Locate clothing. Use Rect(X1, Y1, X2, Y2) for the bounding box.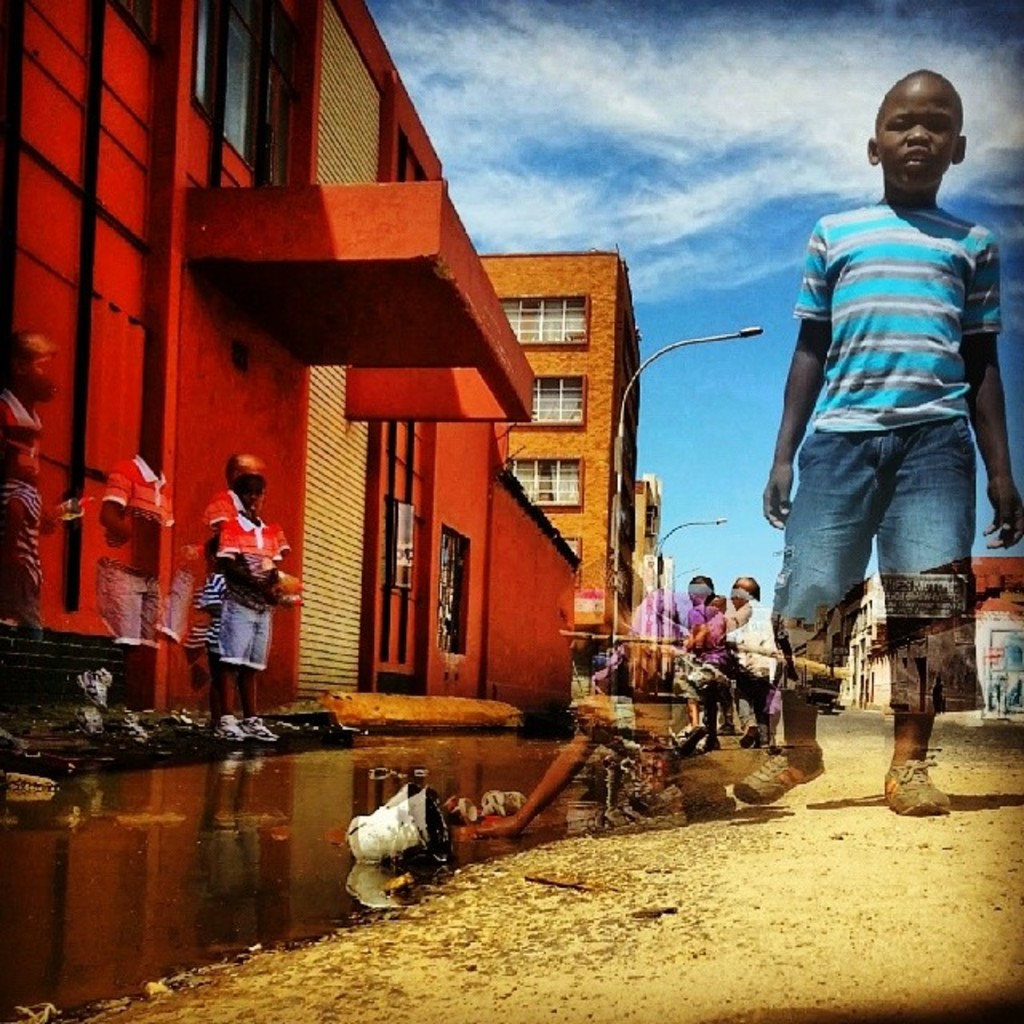
Rect(205, 485, 286, 677).
